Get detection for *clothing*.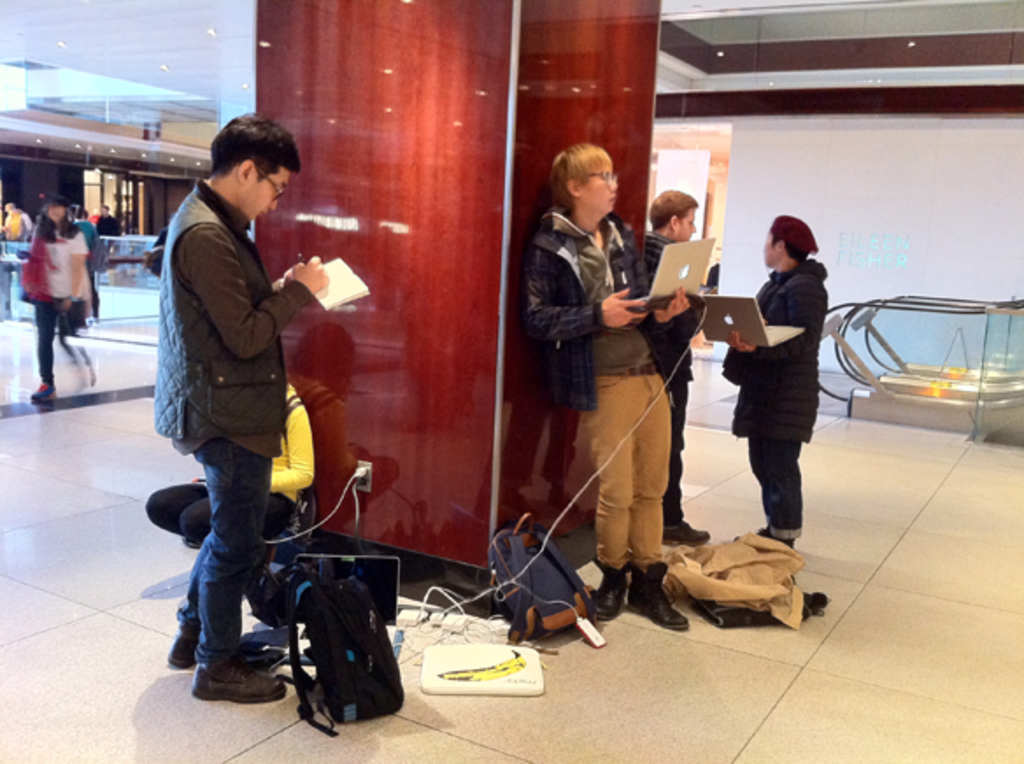
Detection: [156,179,282,461].
